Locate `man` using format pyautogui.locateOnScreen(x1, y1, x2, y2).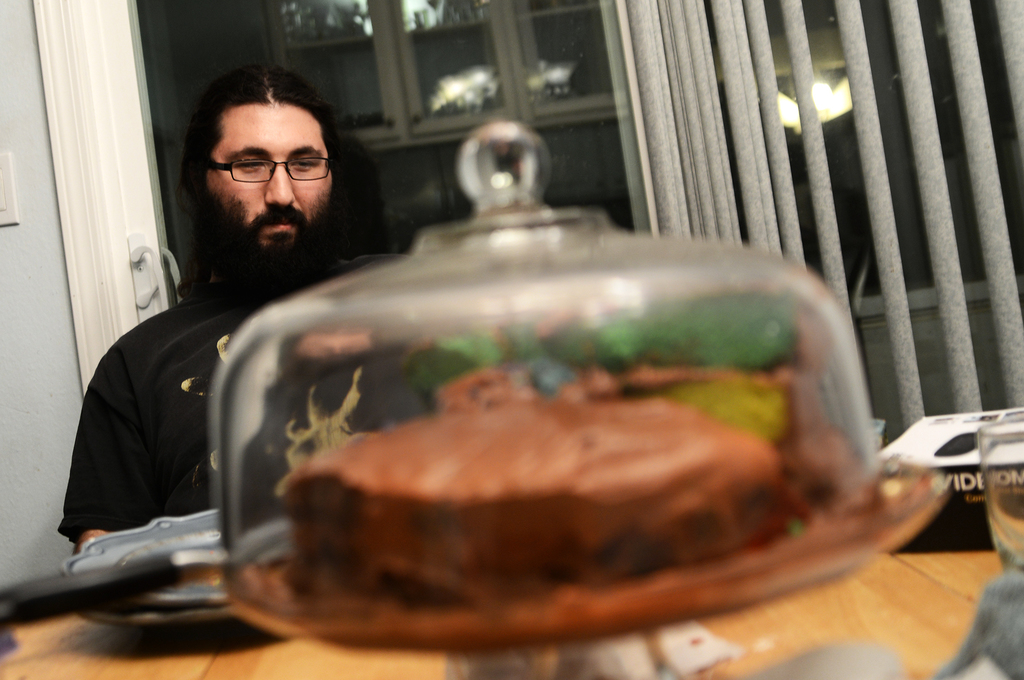
pyautogui.locateOnScreen(58, 60, 327, 552).
